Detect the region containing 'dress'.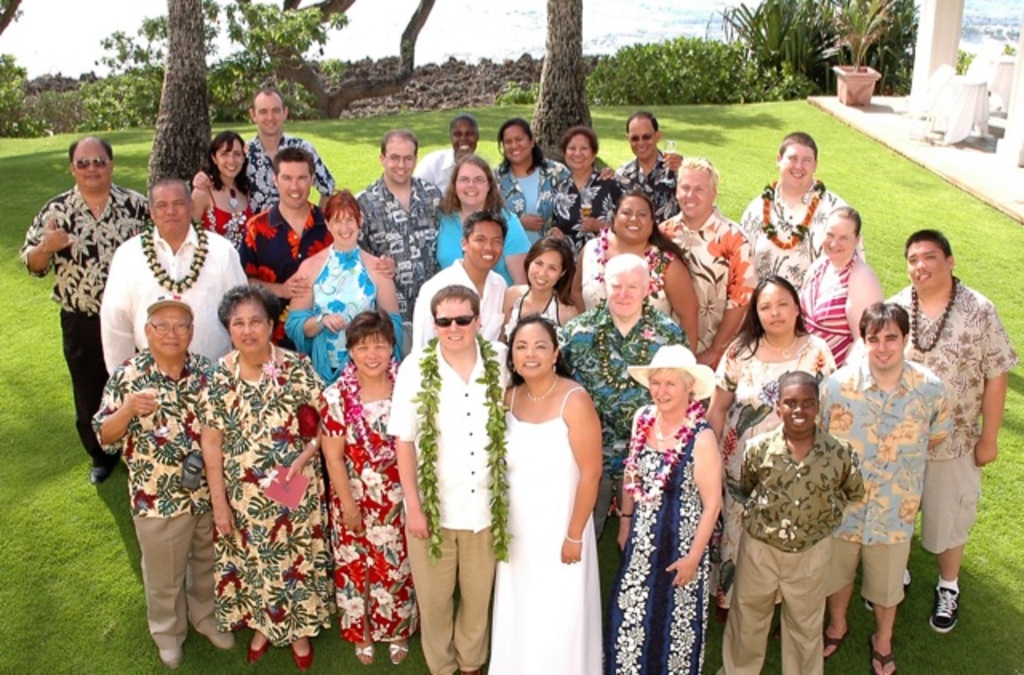
(200, 178, 251, 258).
